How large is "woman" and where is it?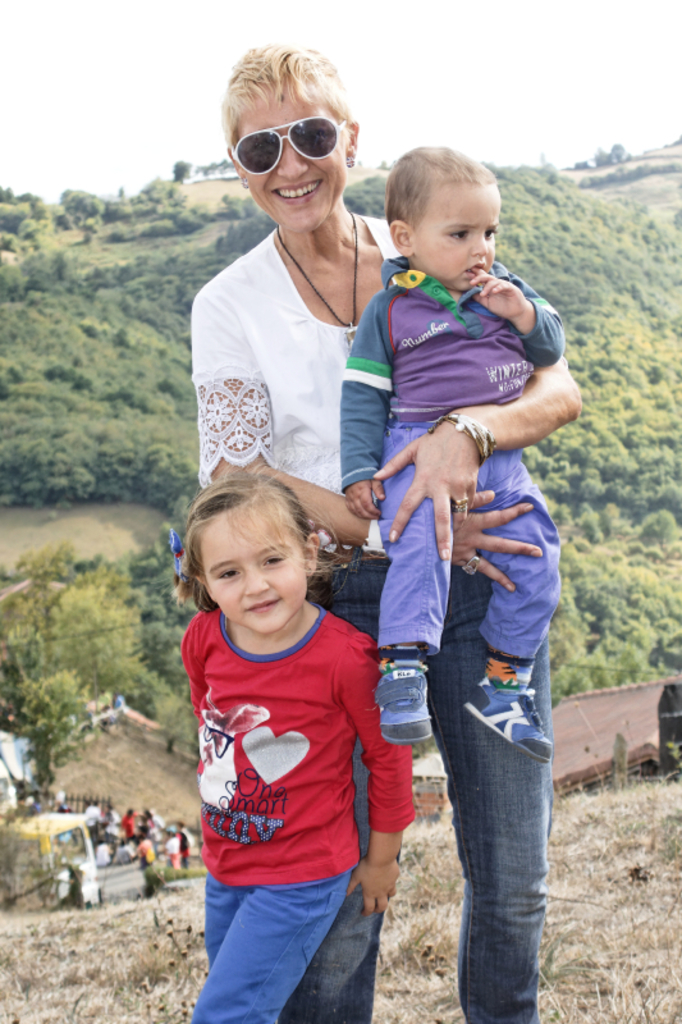
Bounding box: 191/46/578/1023.
